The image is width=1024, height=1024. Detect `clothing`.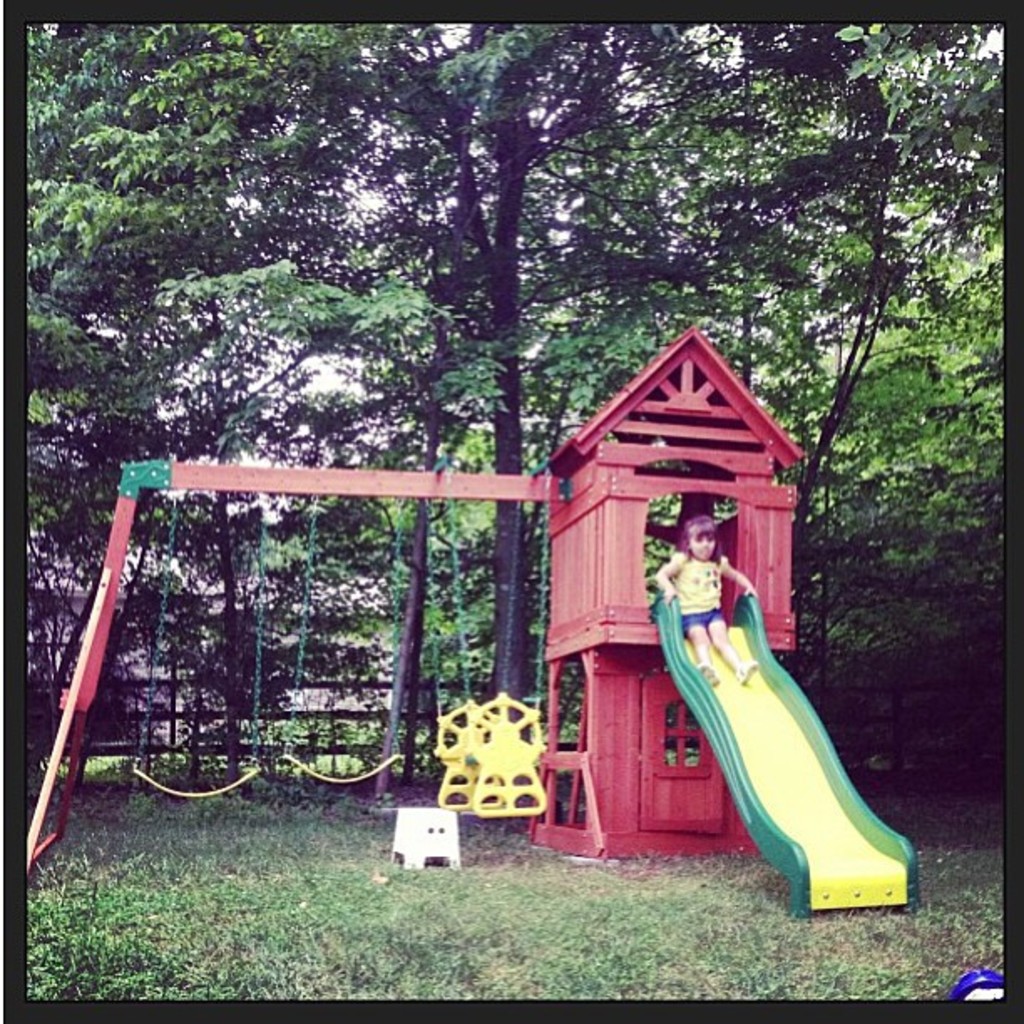
Detection: 671, 549, 728, 631.
